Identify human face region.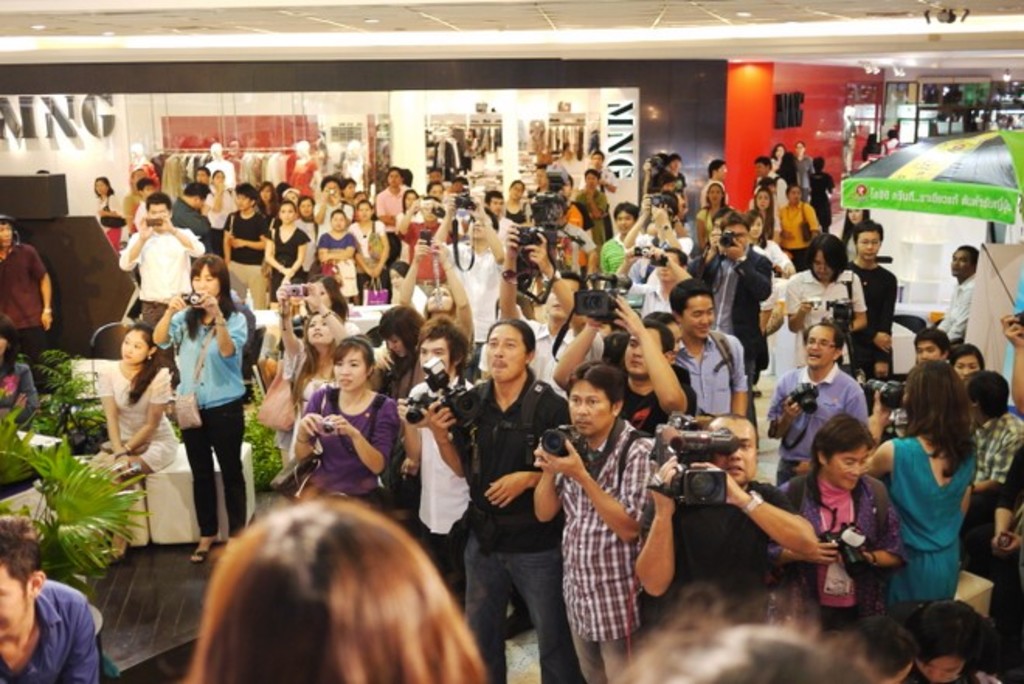
Region: detection(141, 183, 152, 194).
